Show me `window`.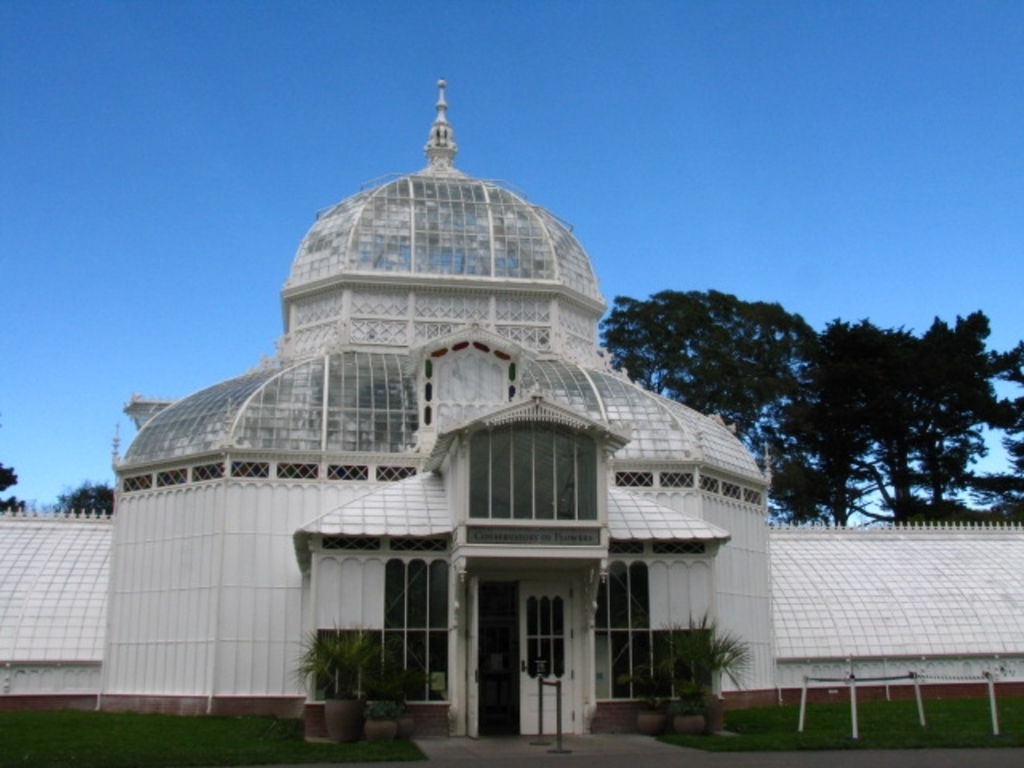
`window` is here: 382/557/450/704.
